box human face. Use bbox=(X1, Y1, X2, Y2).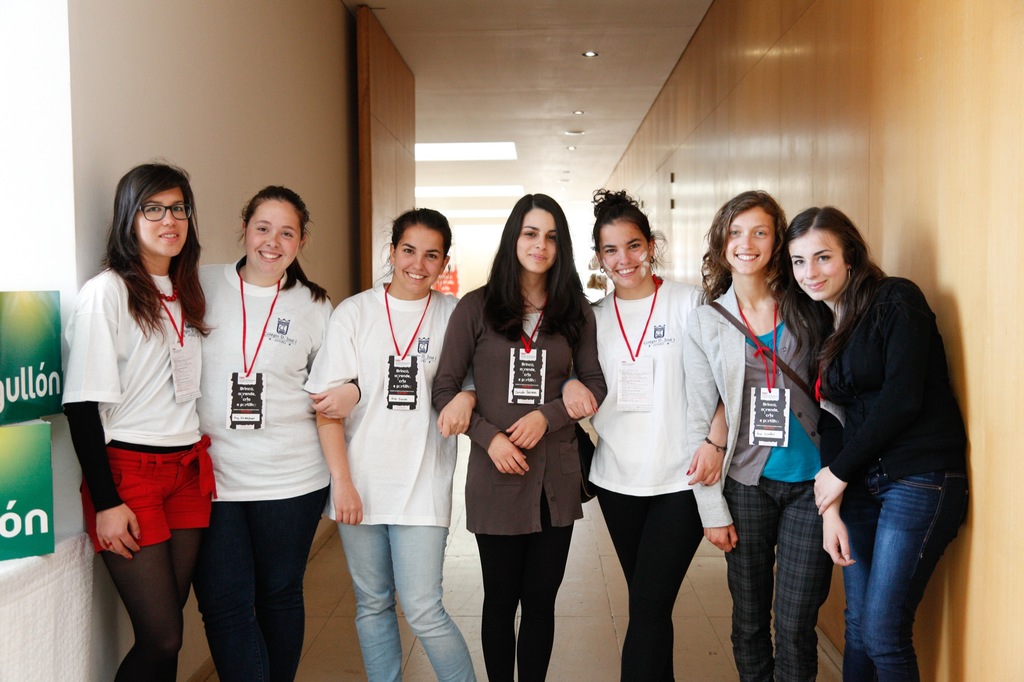
bbox=(508, 201, 572, 282).
